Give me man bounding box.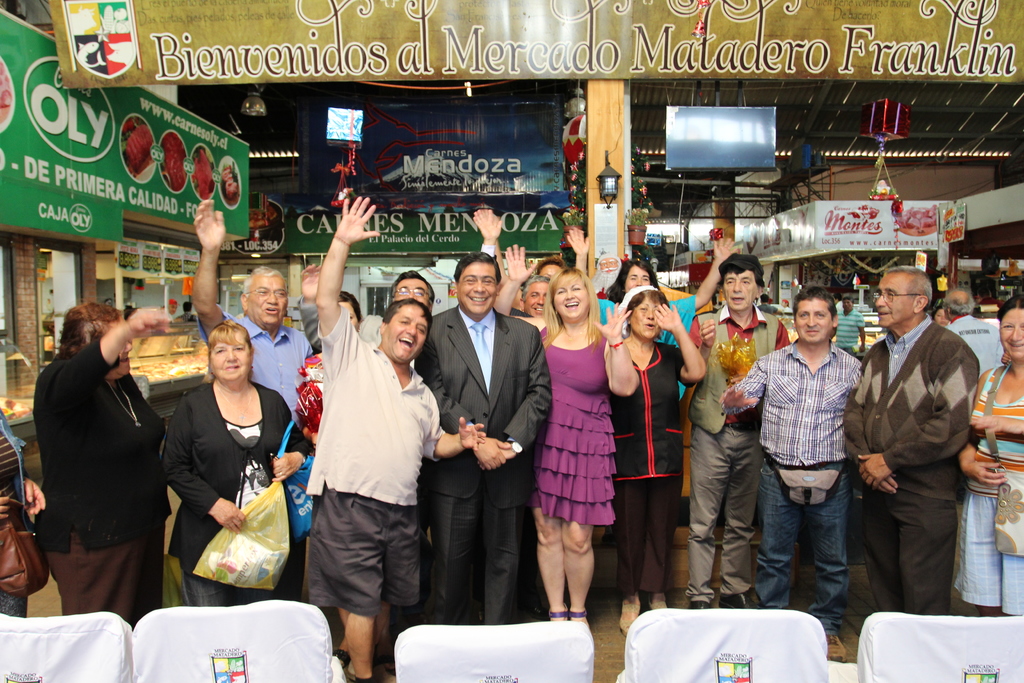
box=[854, 271, 1002, 634].
